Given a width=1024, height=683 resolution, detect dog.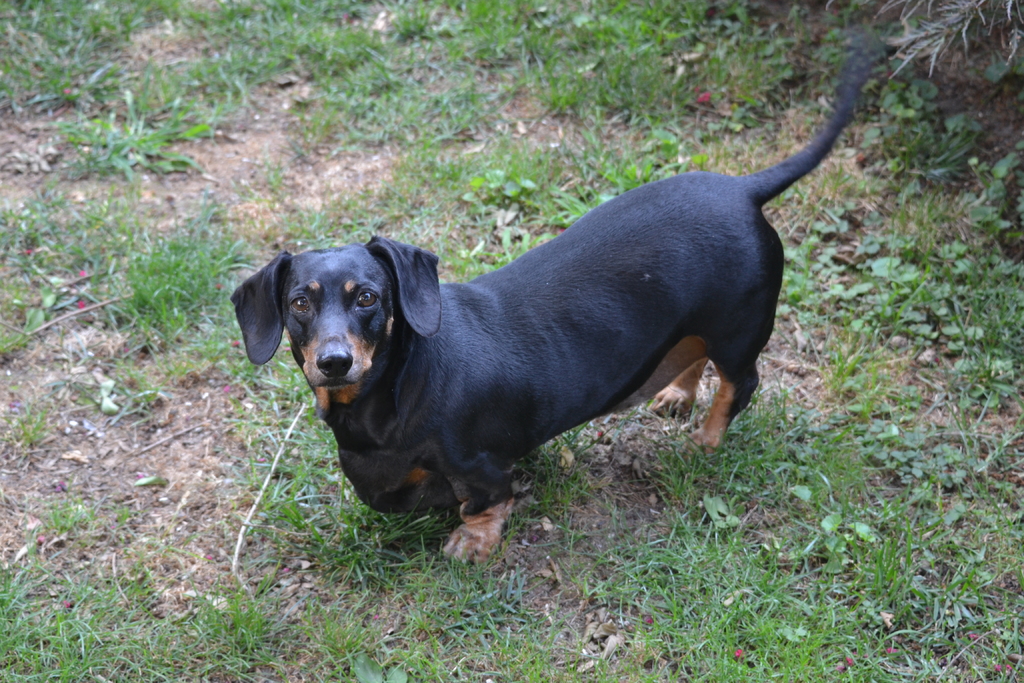
(left=228, top=56, right=875, bottom=567).
